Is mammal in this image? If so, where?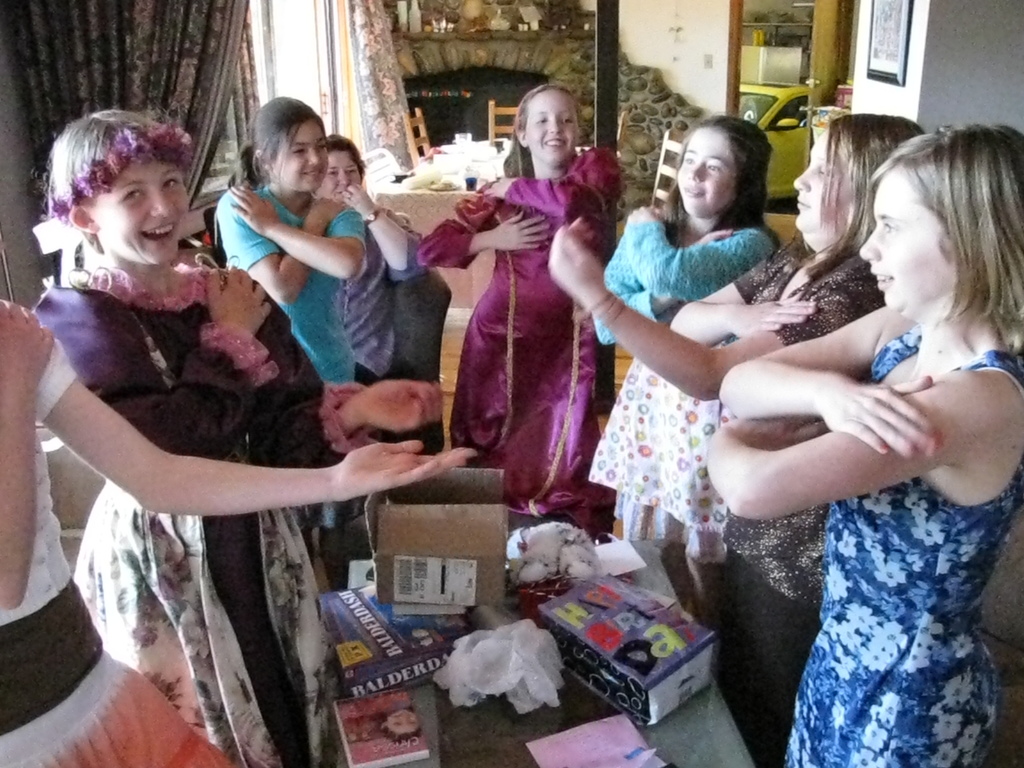
Yes, at (x1=206, y1=93, x2=364, y2=526).
